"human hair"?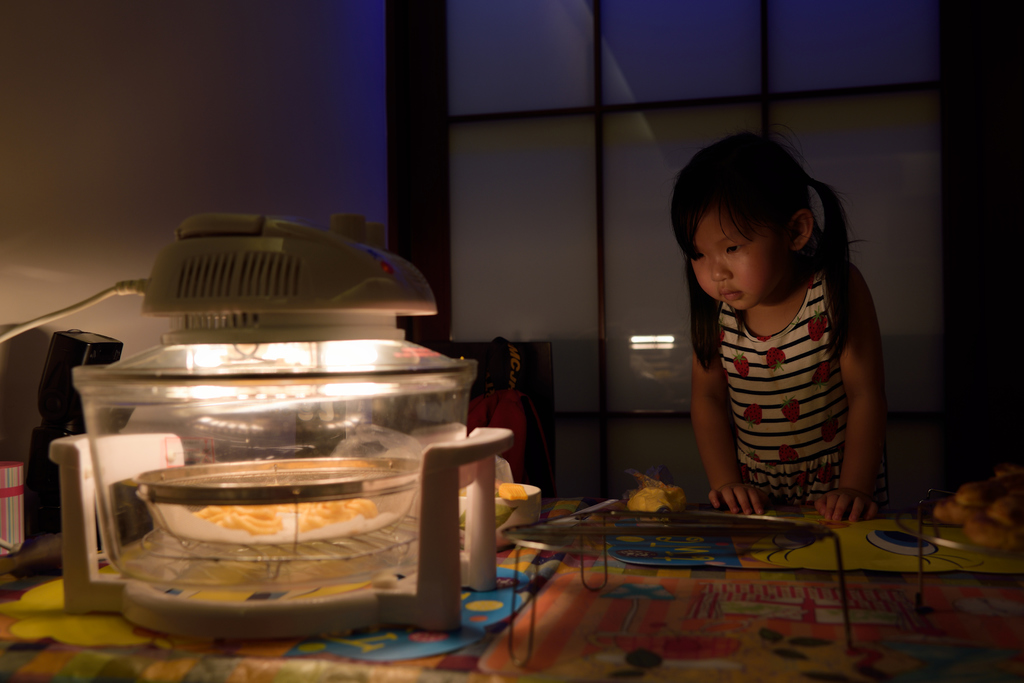
<bbox>663, 121, 876, 341</bbox>
